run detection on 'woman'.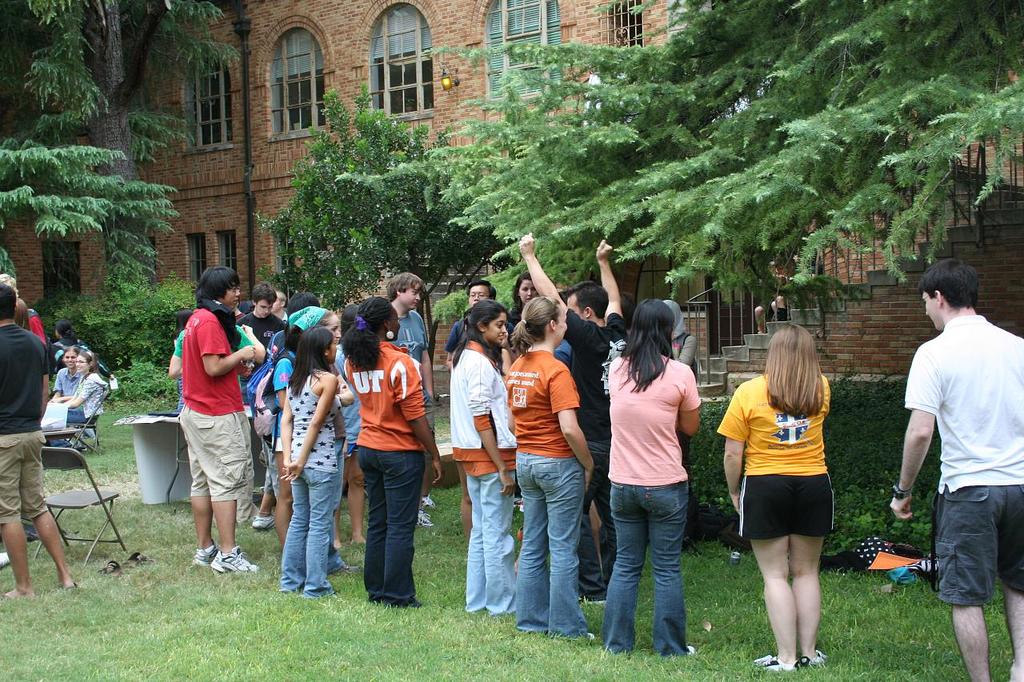
Result: {"left": 719, "top": 306, "right": 831, "bottom": 678}.
